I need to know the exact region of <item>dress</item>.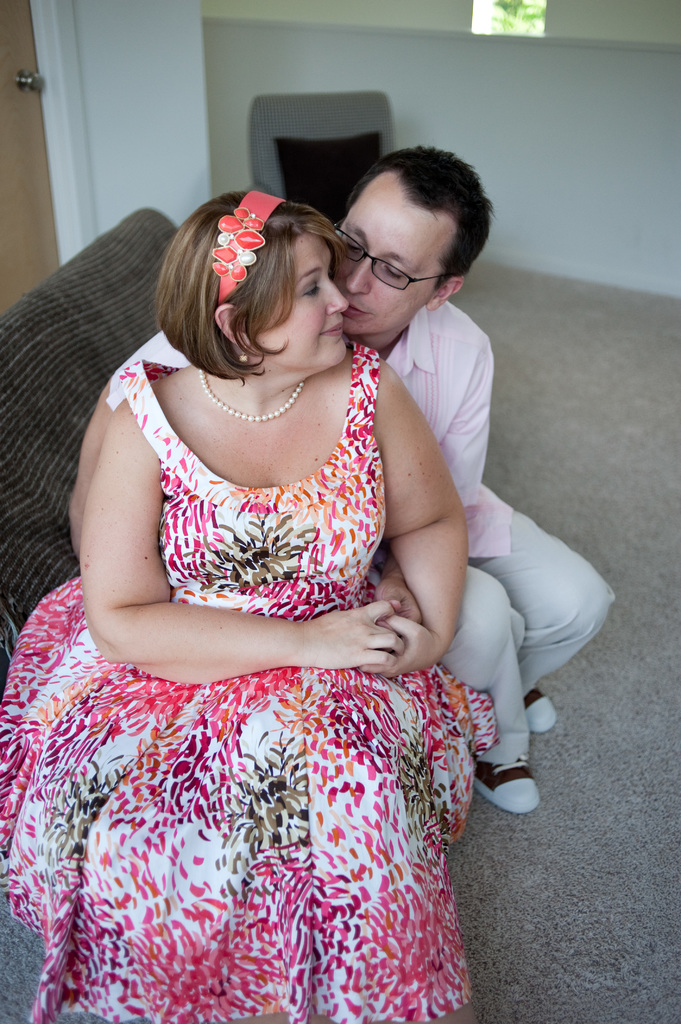
Region: (x1=40, y1=267, x2=528, y2=1023).
